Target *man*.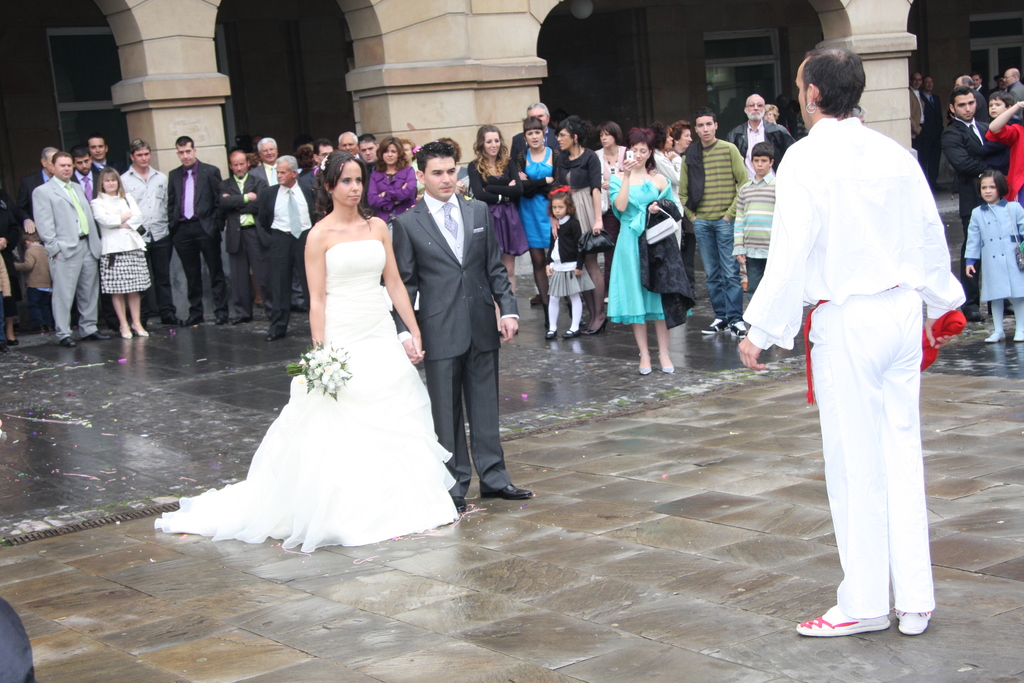
Target region: left=257, top=154, right=327, bottom=345.
